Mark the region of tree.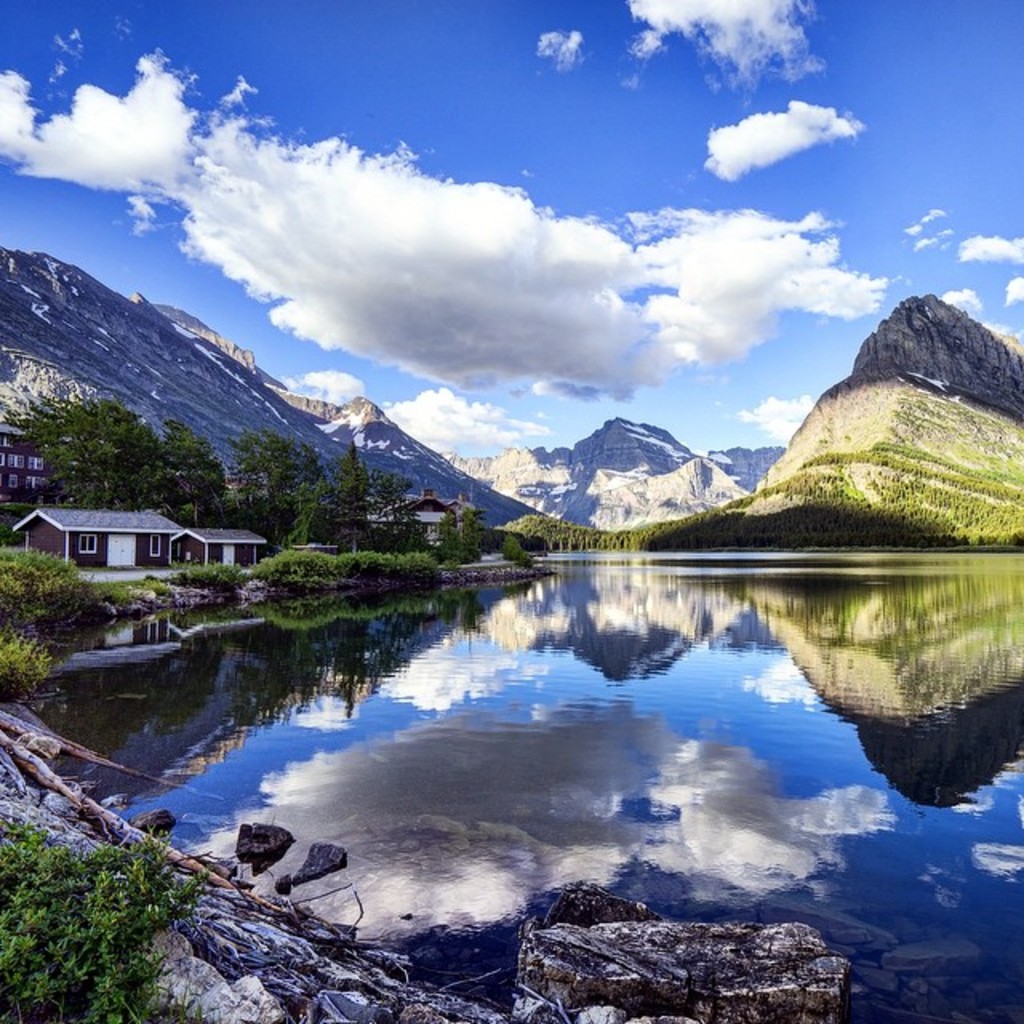
Region: region(459, 506, 486, 563).
